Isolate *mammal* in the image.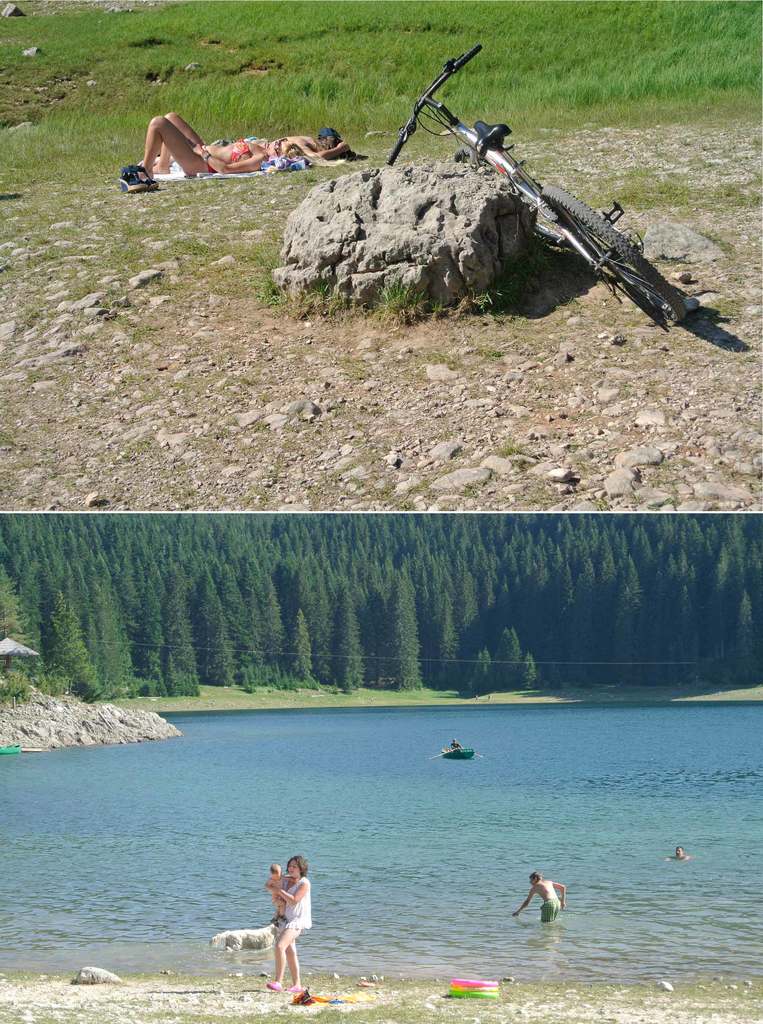
Isolated region: (271, 860, 301, 922).
